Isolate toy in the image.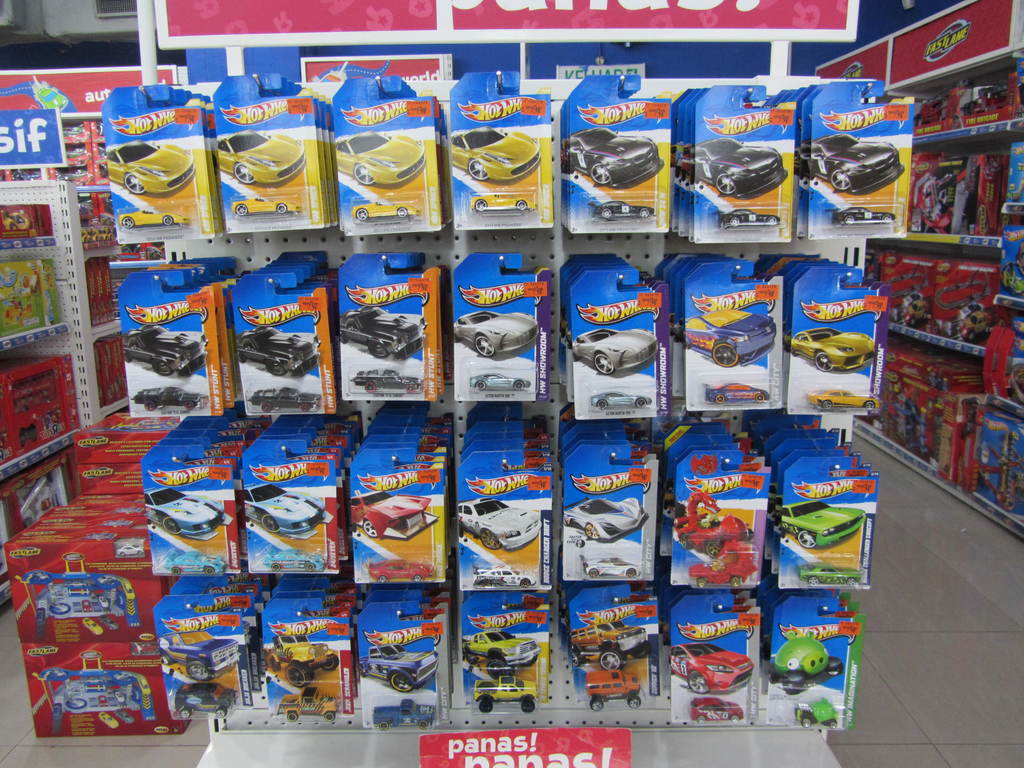
Isolated region: crop(449, 126, 540, 187).
